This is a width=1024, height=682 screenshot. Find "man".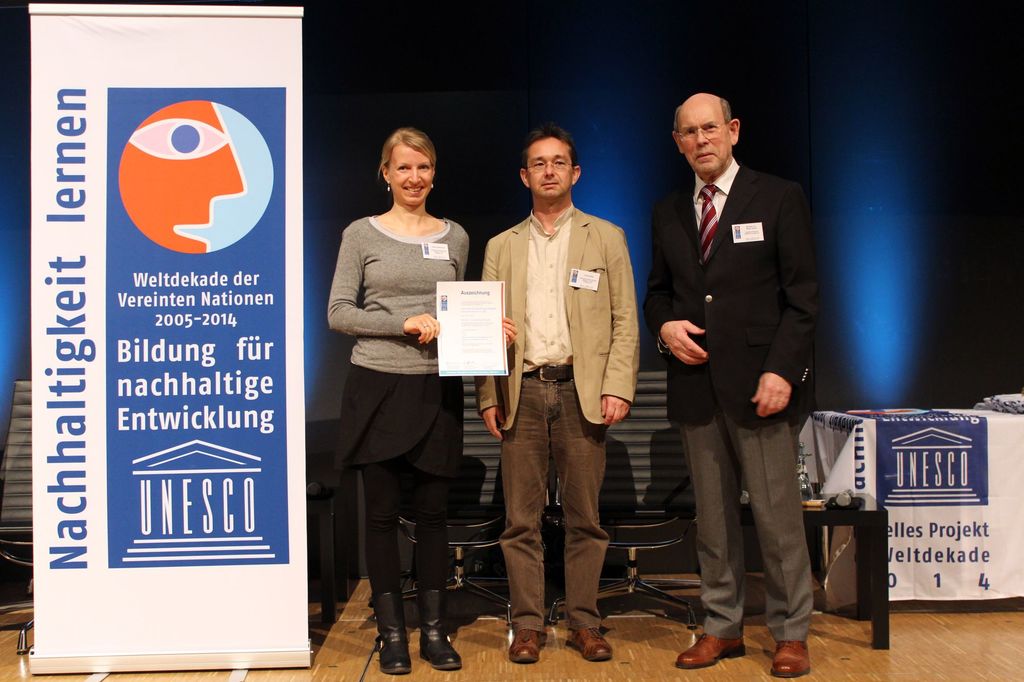
Bounding box: 474,123,644,642.
